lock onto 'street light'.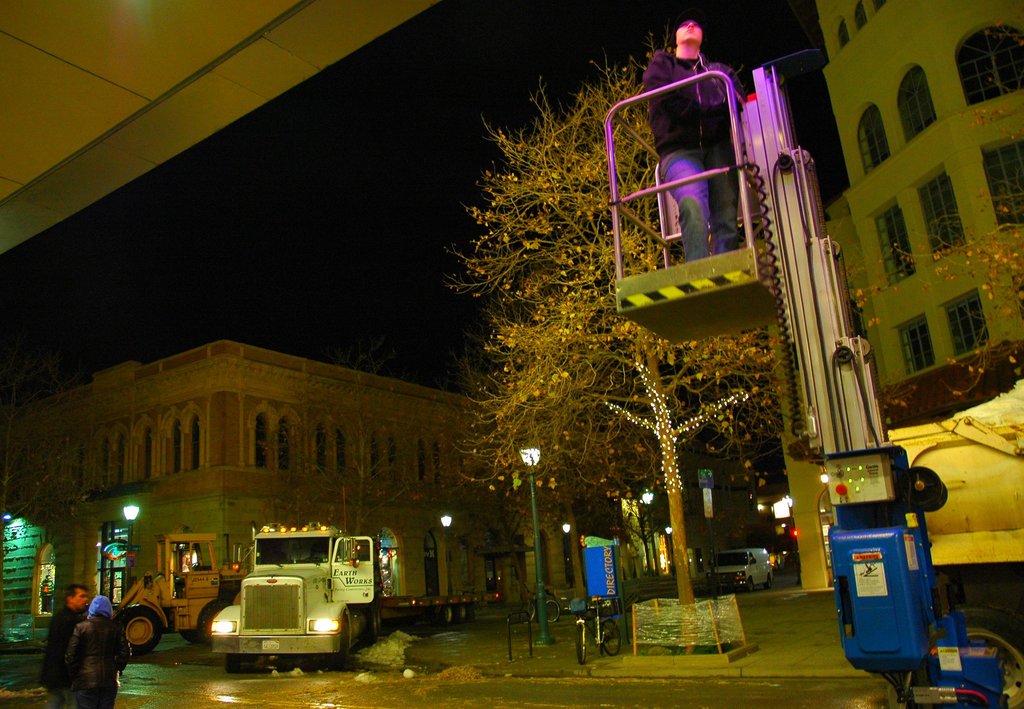
Locked: [638, 486, 653, 573].
